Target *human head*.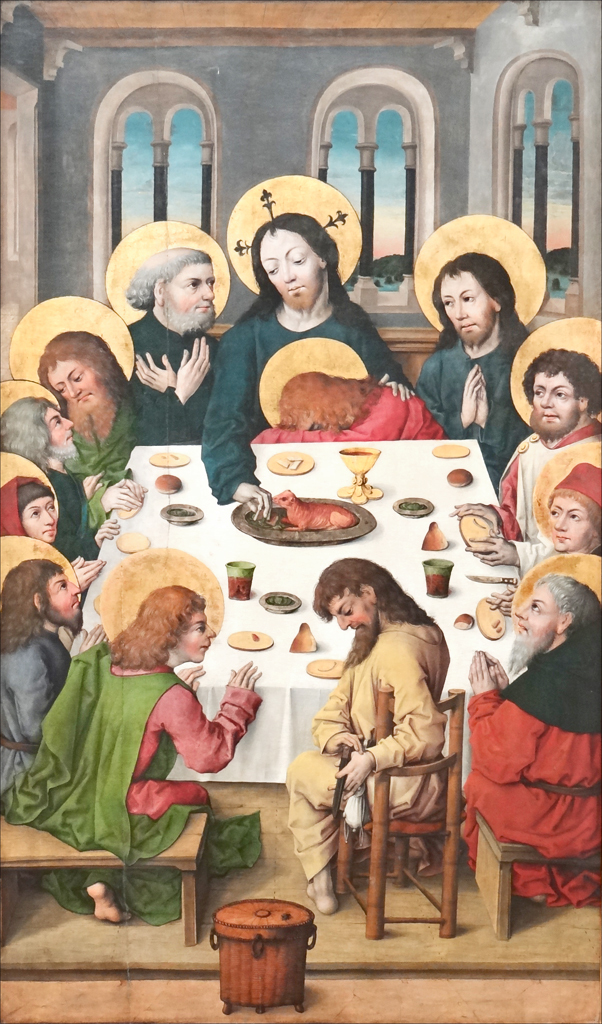
Target region: {"left": 315, "top": 557, "right": 402, "bottom": 637}.
